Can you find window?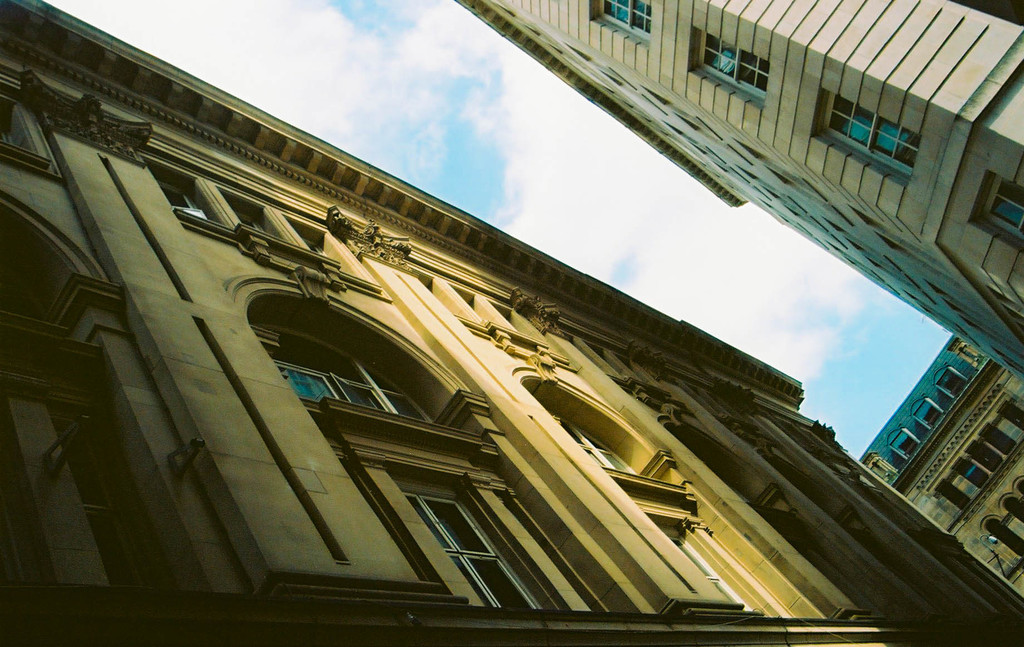
Yes, bounding box: detection(812, 90, 919, 188).
